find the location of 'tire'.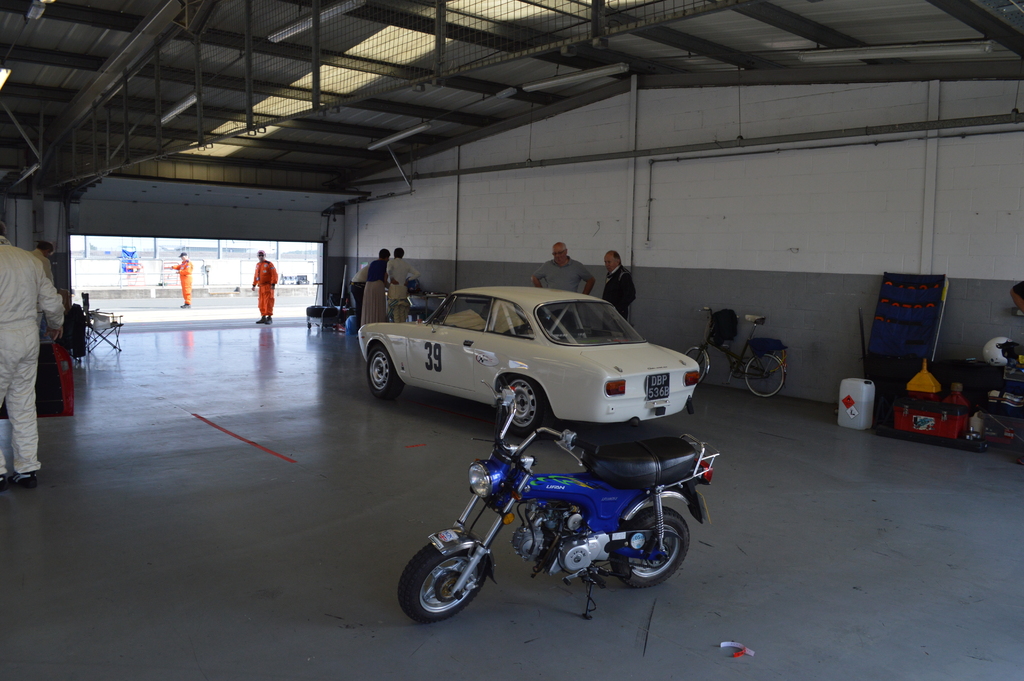
Location: crop(399, 534, 488, 620).
